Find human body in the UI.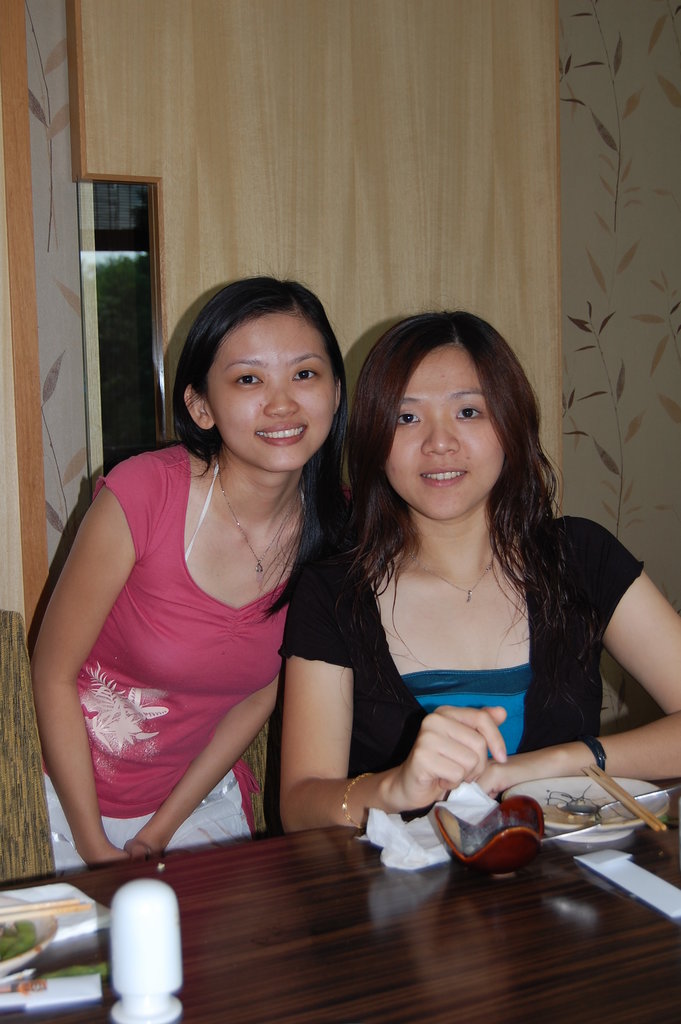
UI element at [29,257,353,872].
